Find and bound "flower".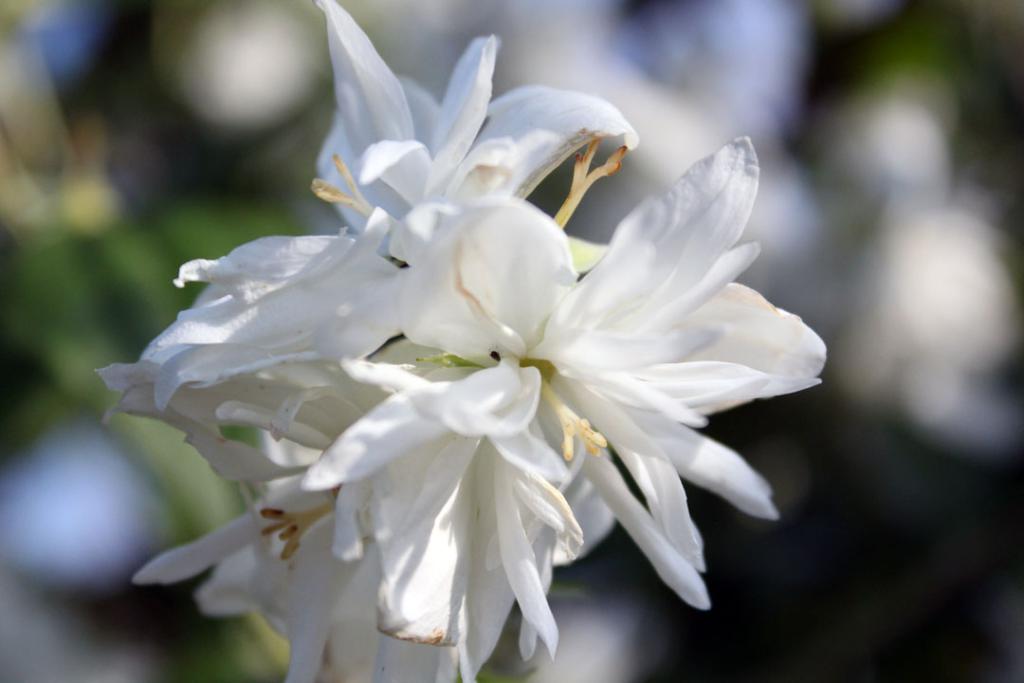
Bound: 109:34:814:682.
